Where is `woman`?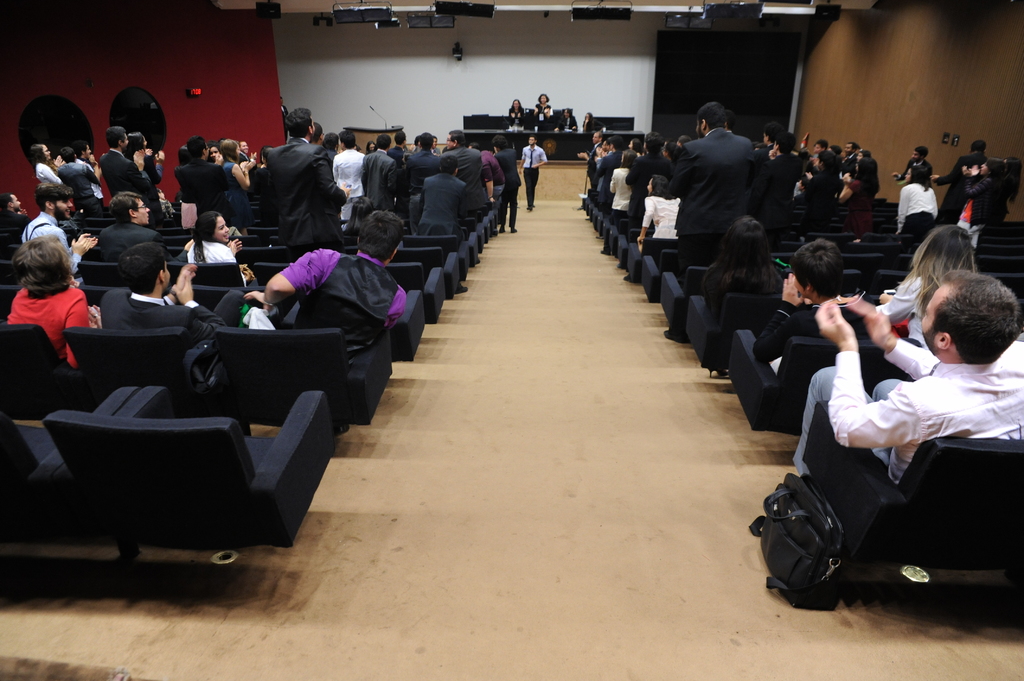
BBox(893, 160, 935, 250).
